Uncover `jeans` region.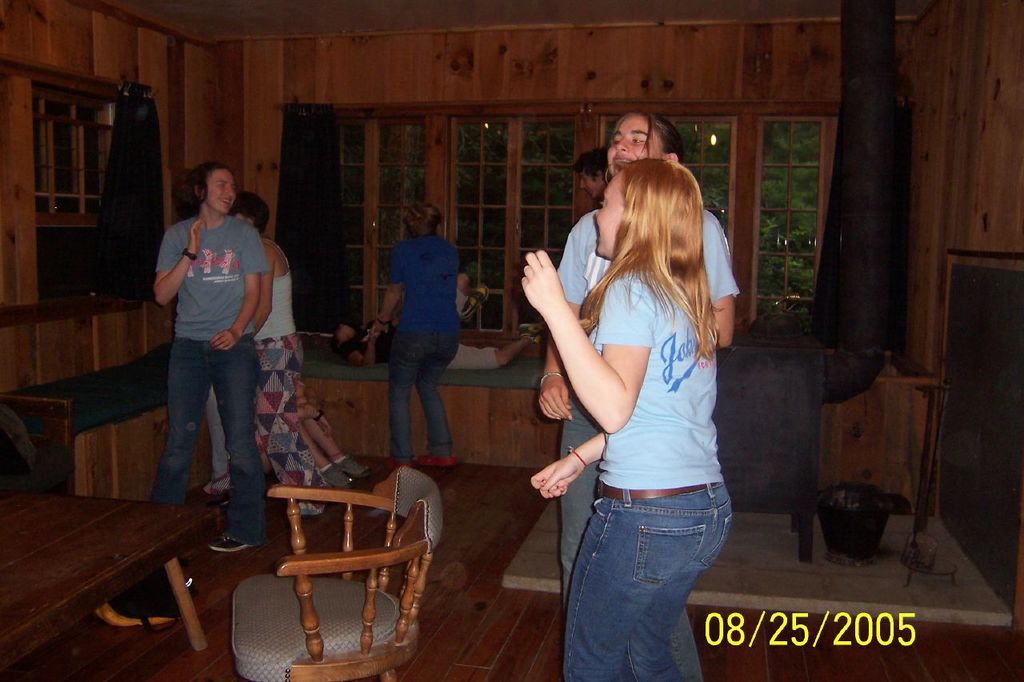
Uncovered: 155/337/269/545.
